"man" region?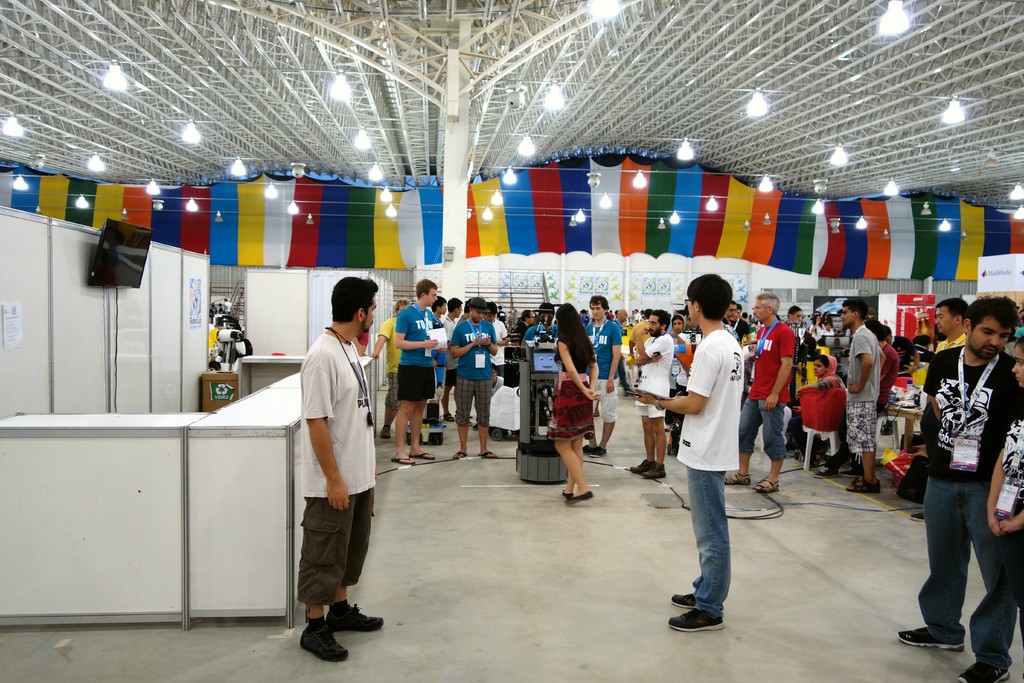
bbox=(627, 268, 748, 637)
